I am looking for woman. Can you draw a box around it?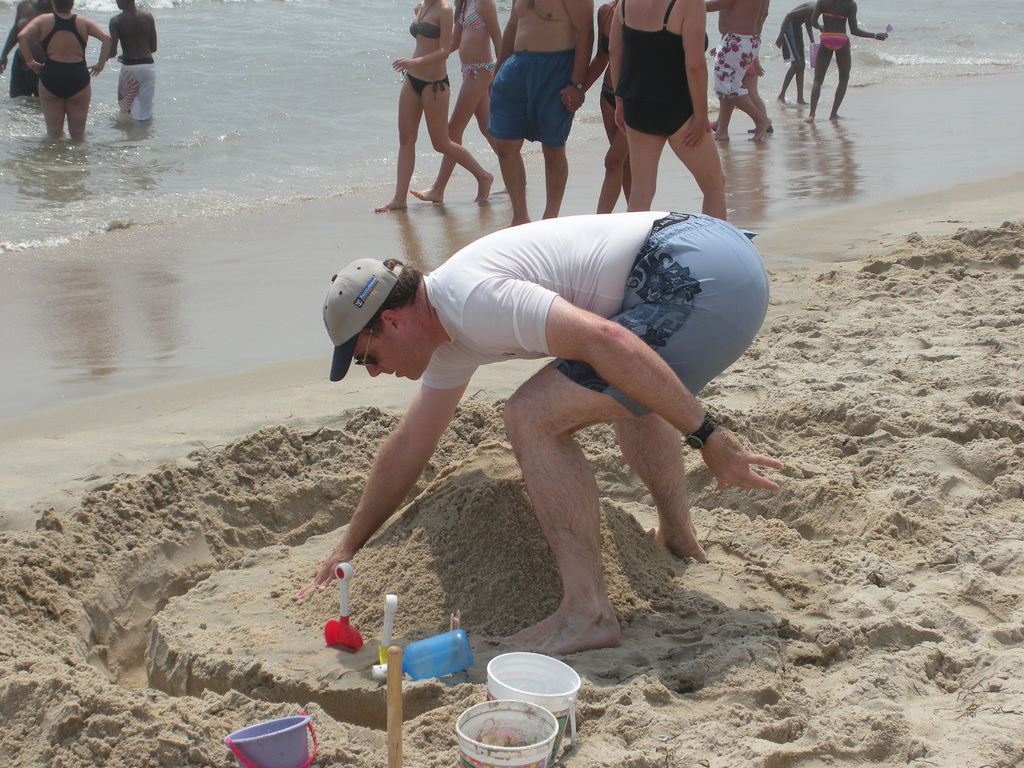
Sure, the bounding box is detection(578, 8, 741, 202).
